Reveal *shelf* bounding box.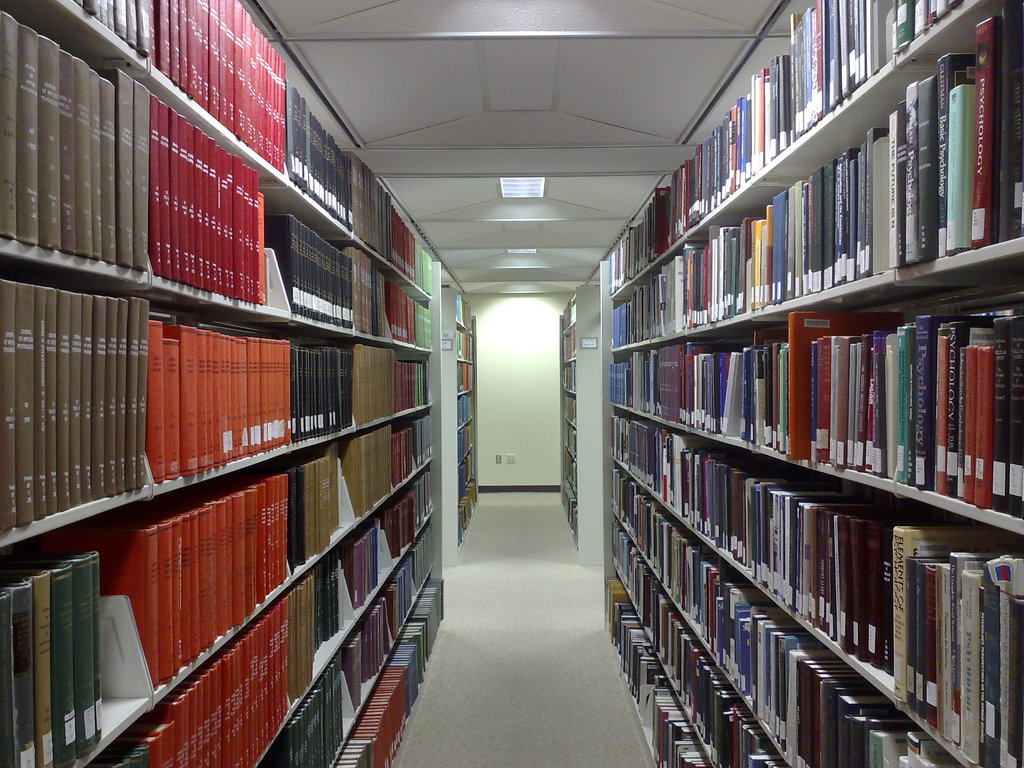
Revealed: select_region(355, 241, 398, 340).
